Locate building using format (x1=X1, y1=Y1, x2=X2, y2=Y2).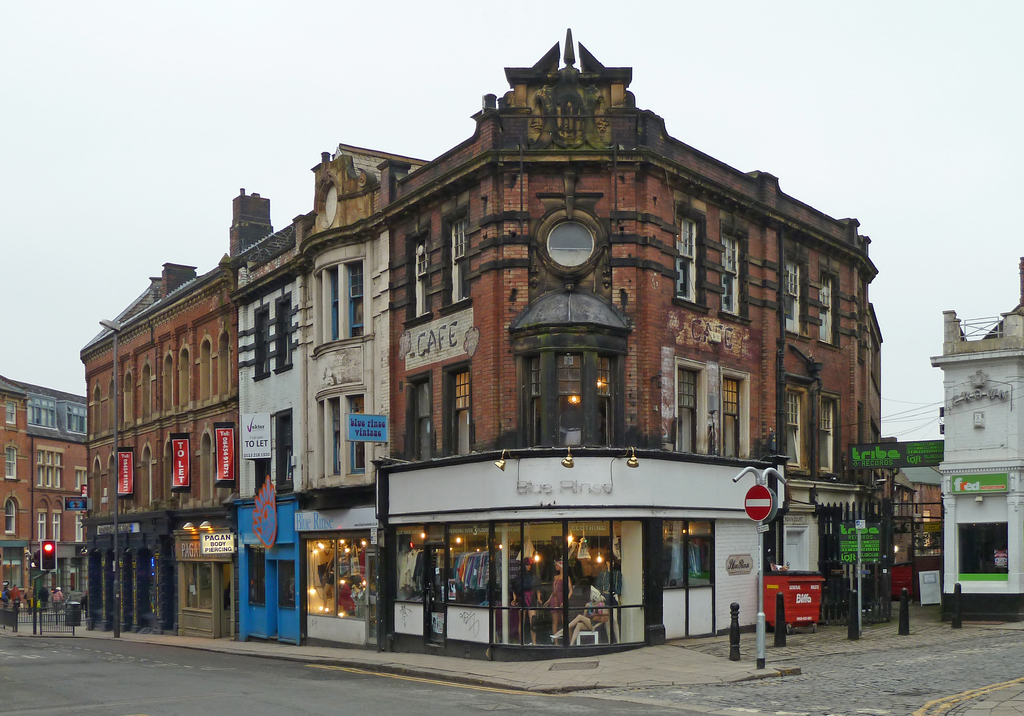
(x1=0, y1=369, x2=88, y2=632).
